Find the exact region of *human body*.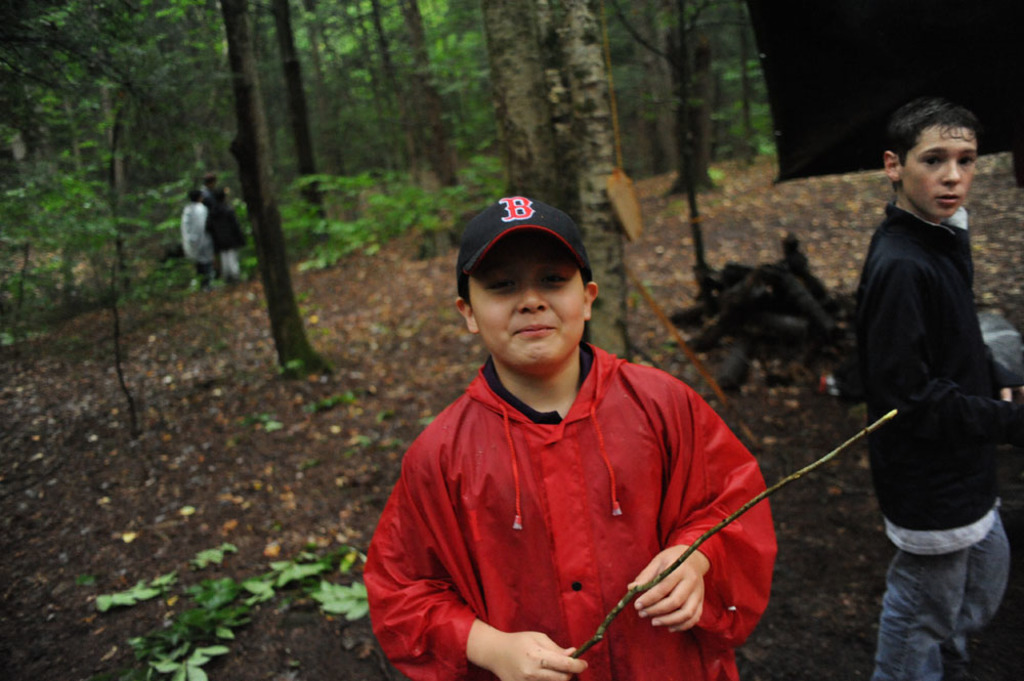
Exact region: l=175, t=202, r=217, b=288.
